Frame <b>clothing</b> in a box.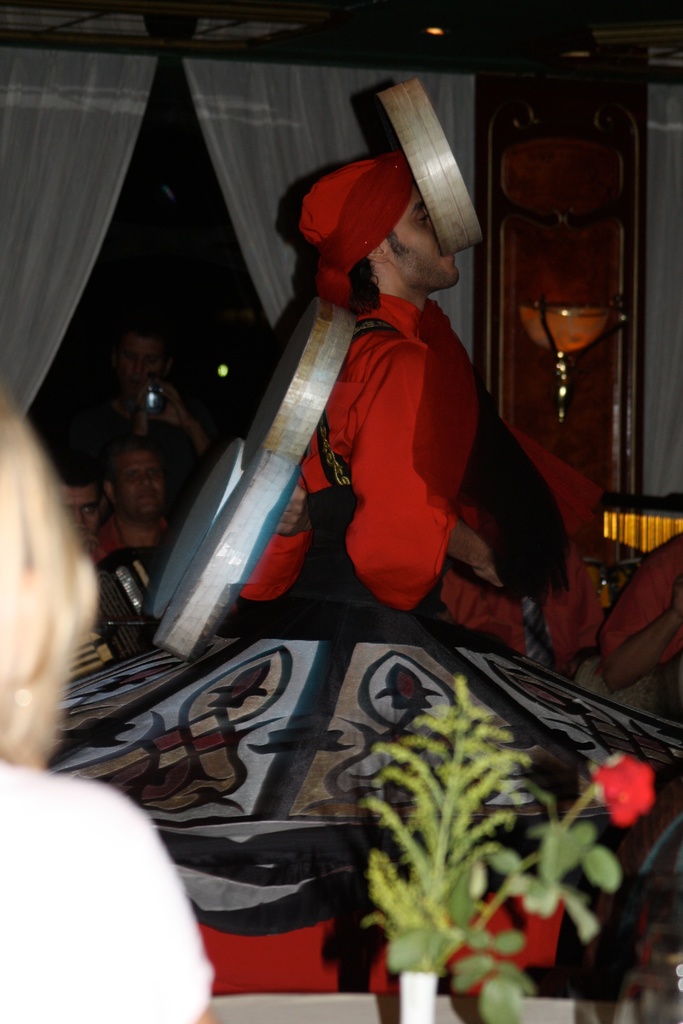
(236, 292, 587, 682).
